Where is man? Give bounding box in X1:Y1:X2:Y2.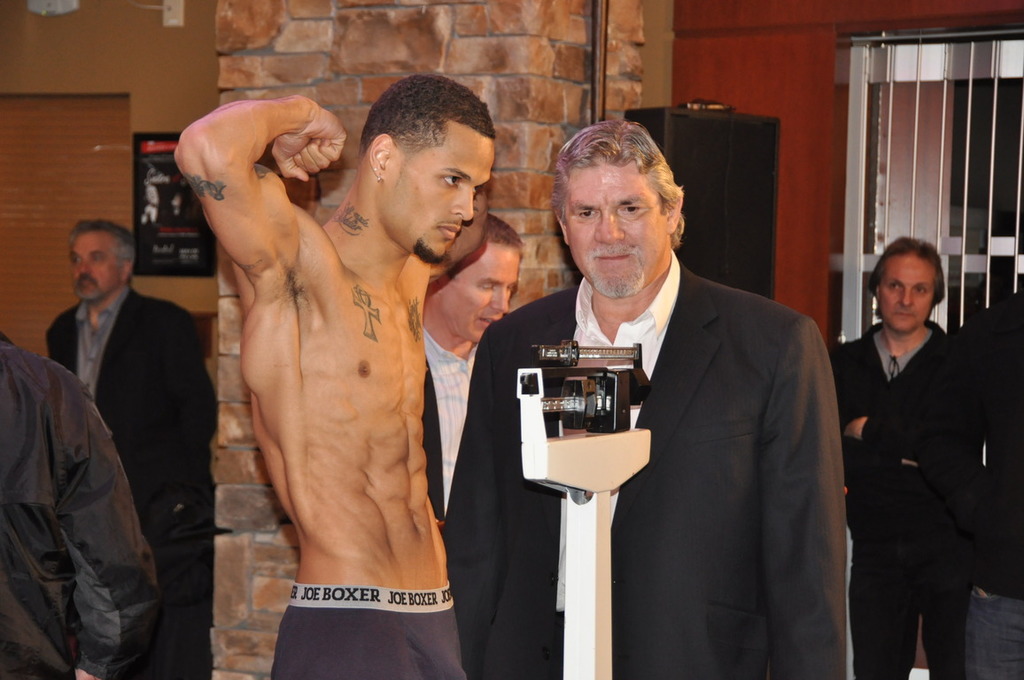
0:329:164:679.
